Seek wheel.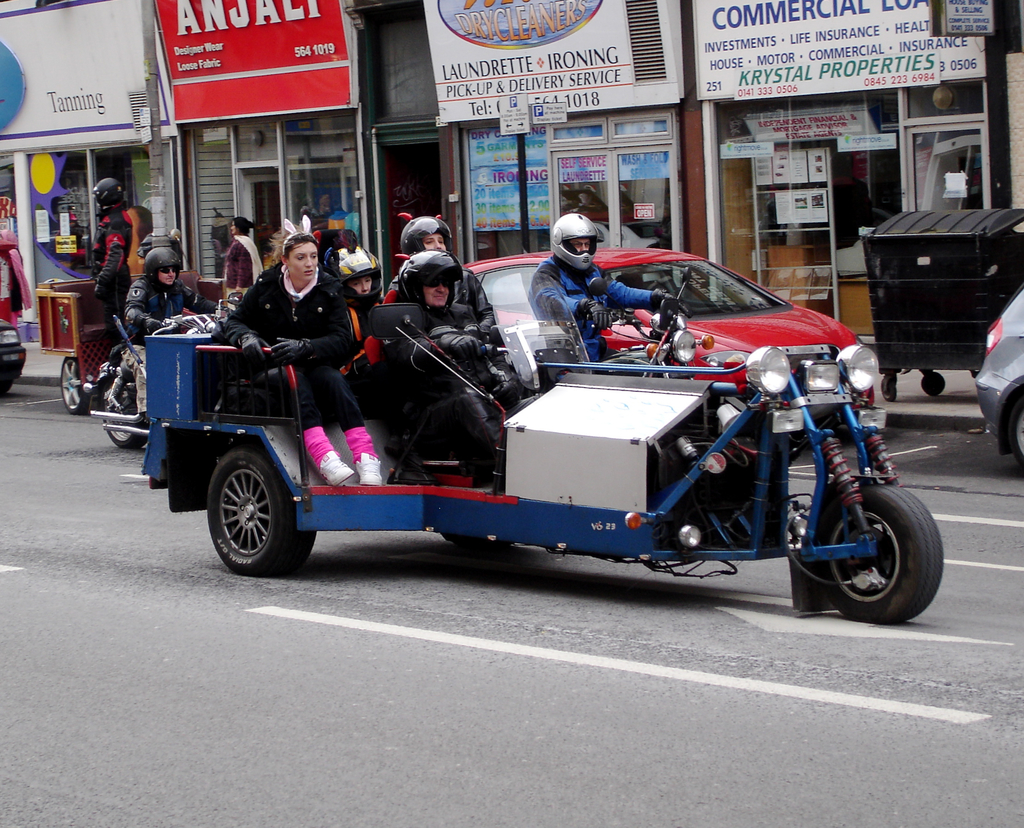
bbox=[208, 444, 320, 571].
